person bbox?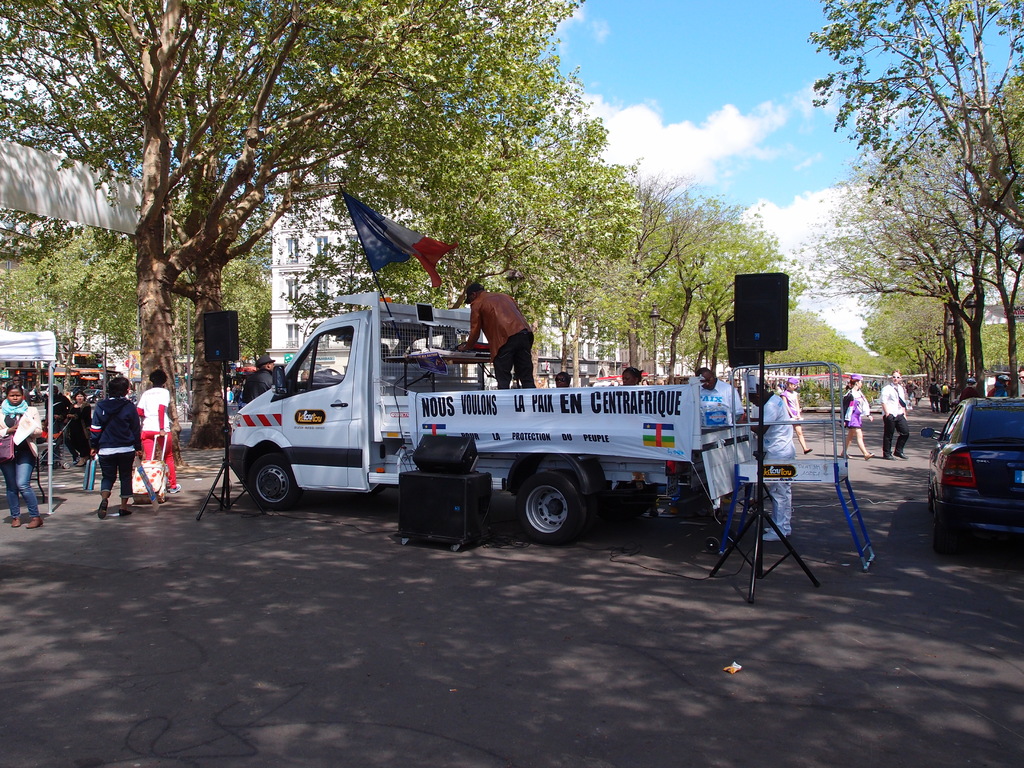
[x1=246, y1=354, x2=278, y2=401]
